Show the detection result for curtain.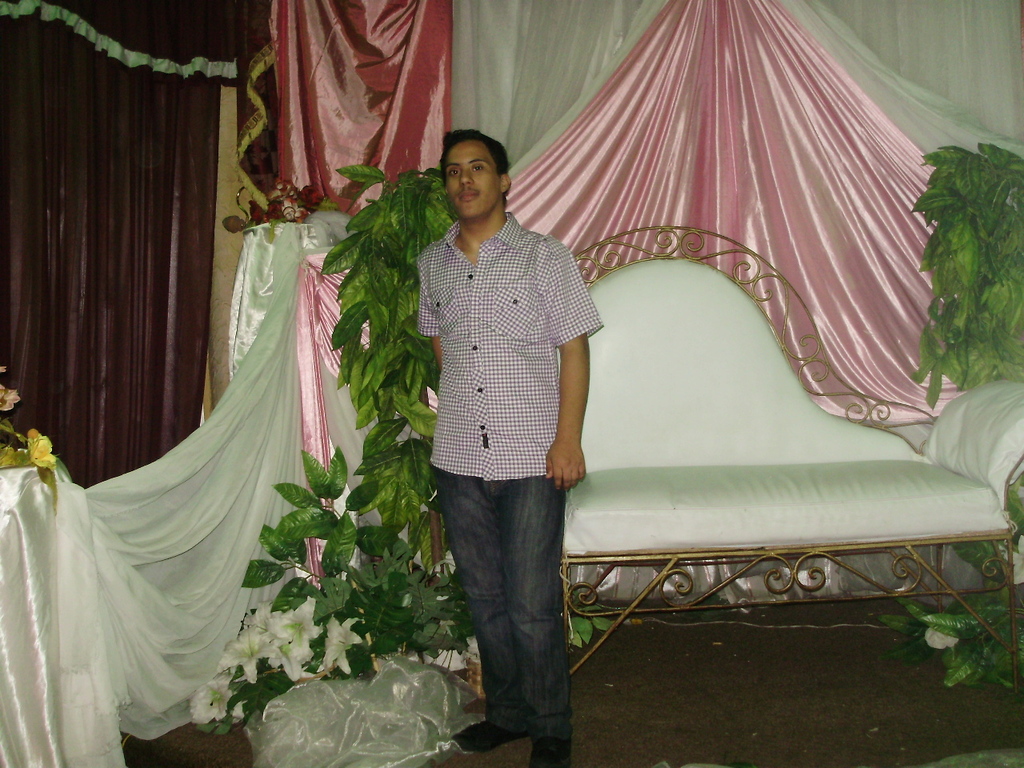
[301,0,1023,678].
